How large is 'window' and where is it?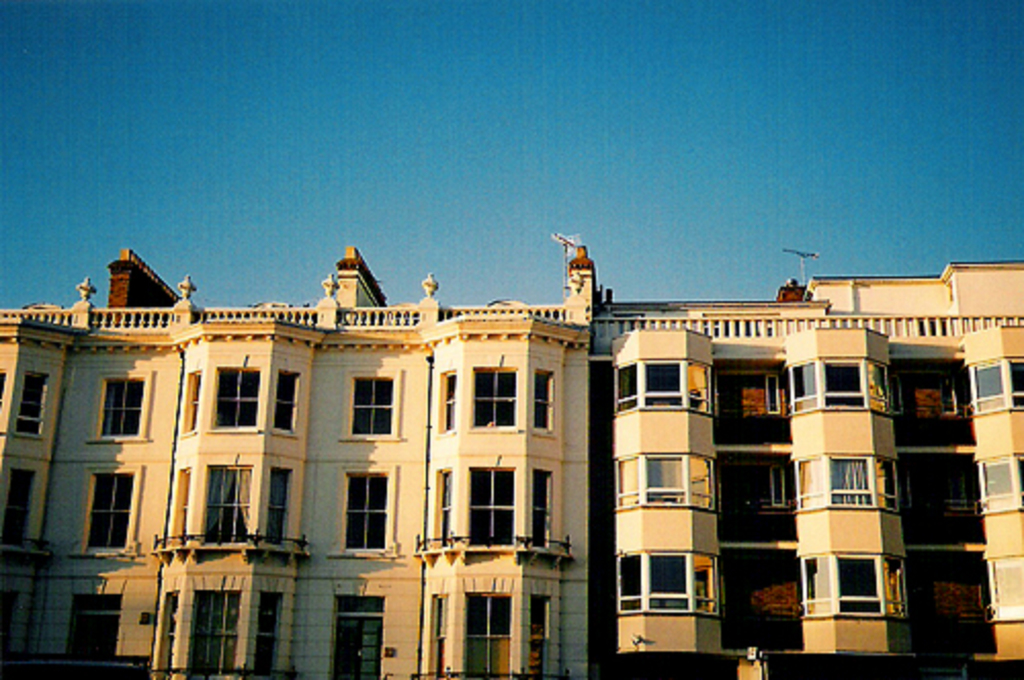
Bounding box: (614,367,633,403).
